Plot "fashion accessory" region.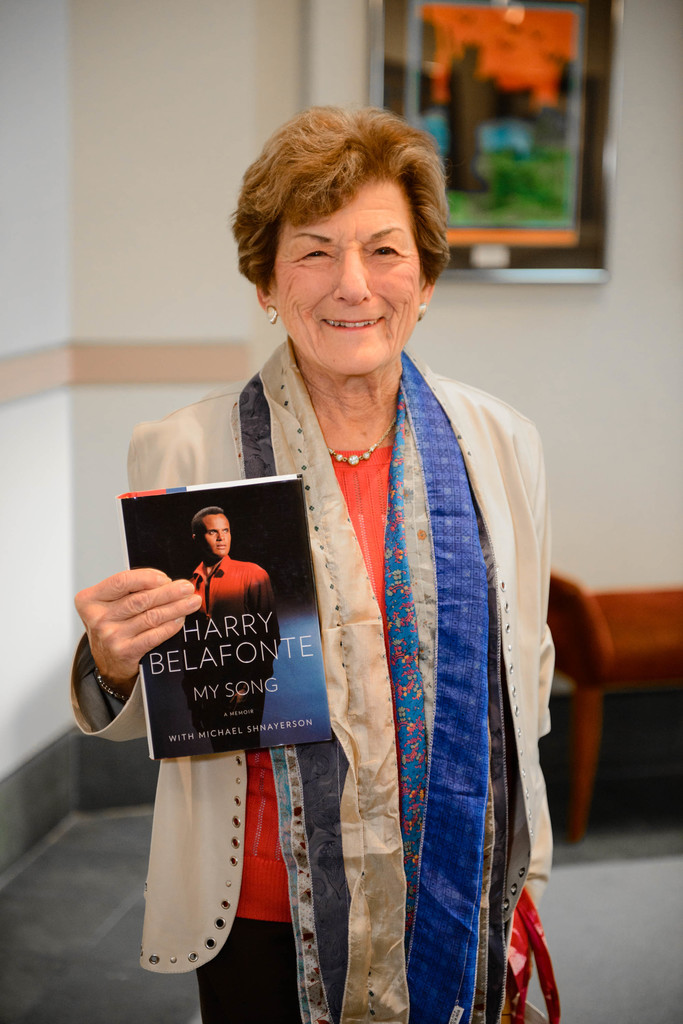
Plotted at select_region(95, 666, 131, 706).
